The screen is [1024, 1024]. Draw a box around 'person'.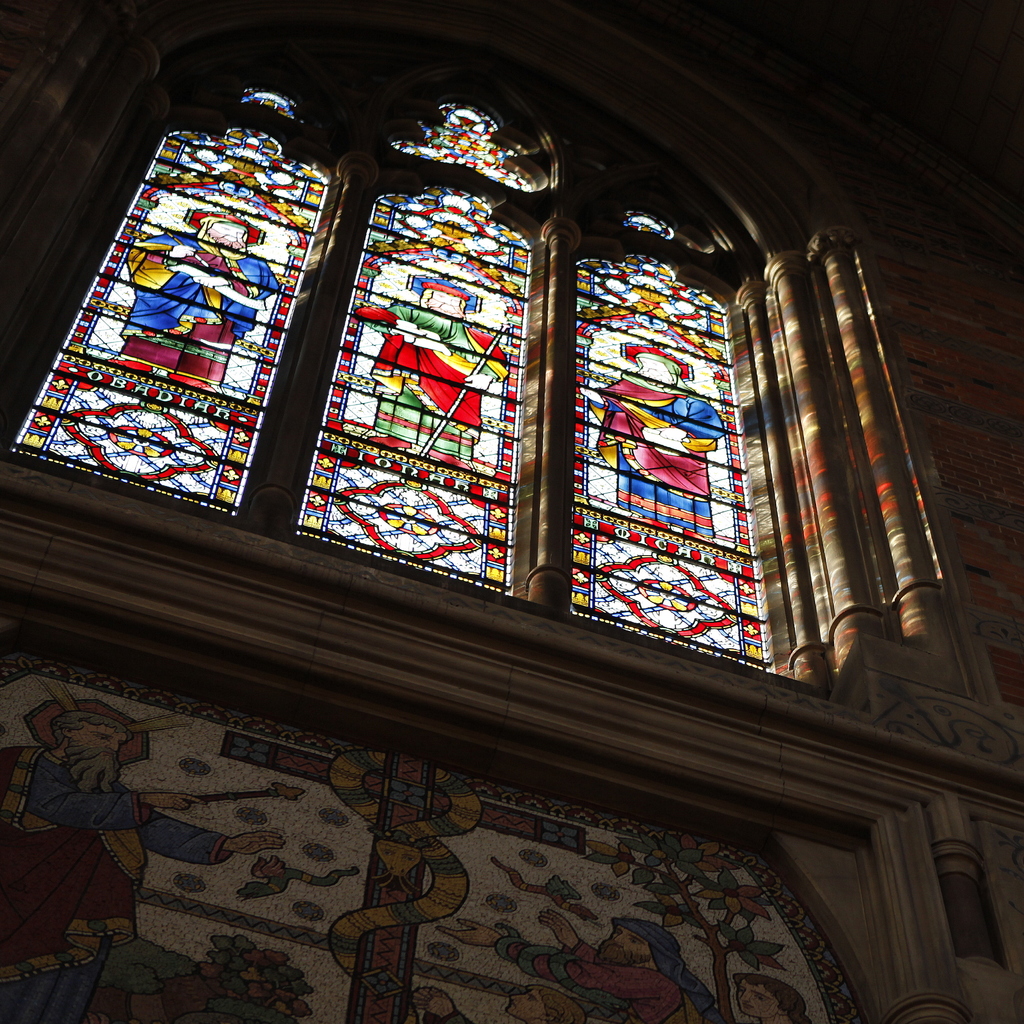
<box>573,336,722,537</box>.
